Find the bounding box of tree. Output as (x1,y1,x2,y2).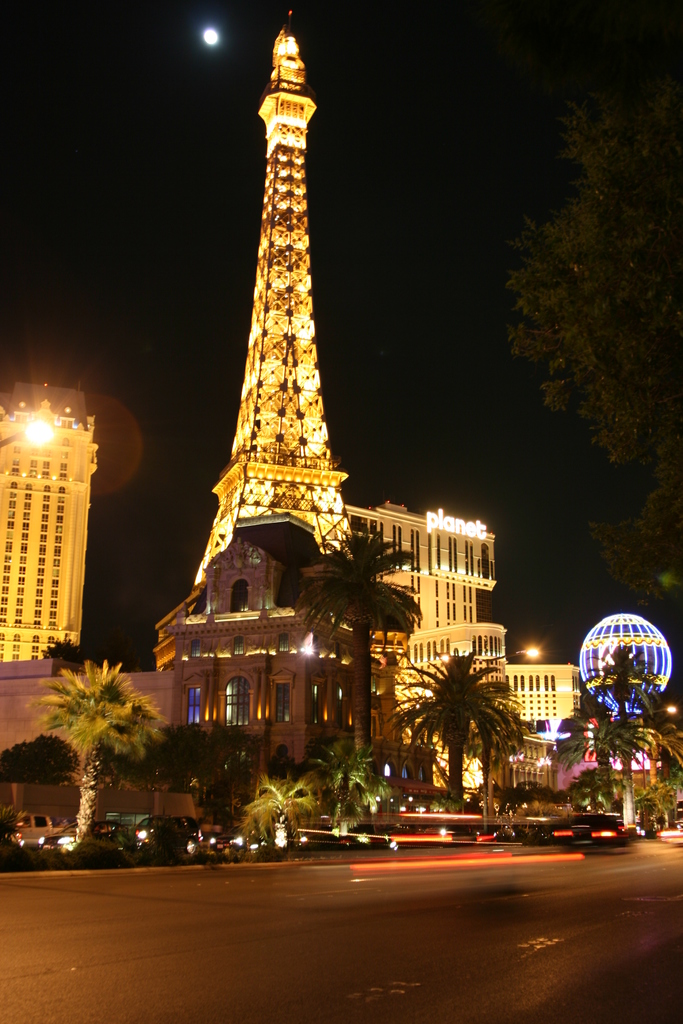
(497,772,564,822).
